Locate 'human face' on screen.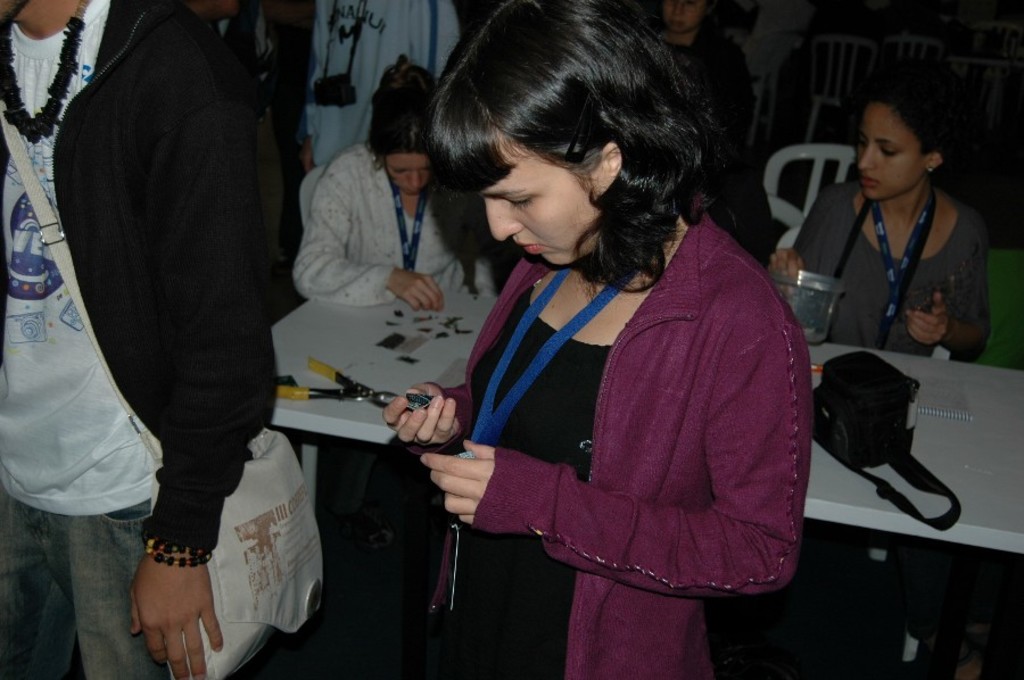
On screen at bbox=(858, 103, 926, 197).
